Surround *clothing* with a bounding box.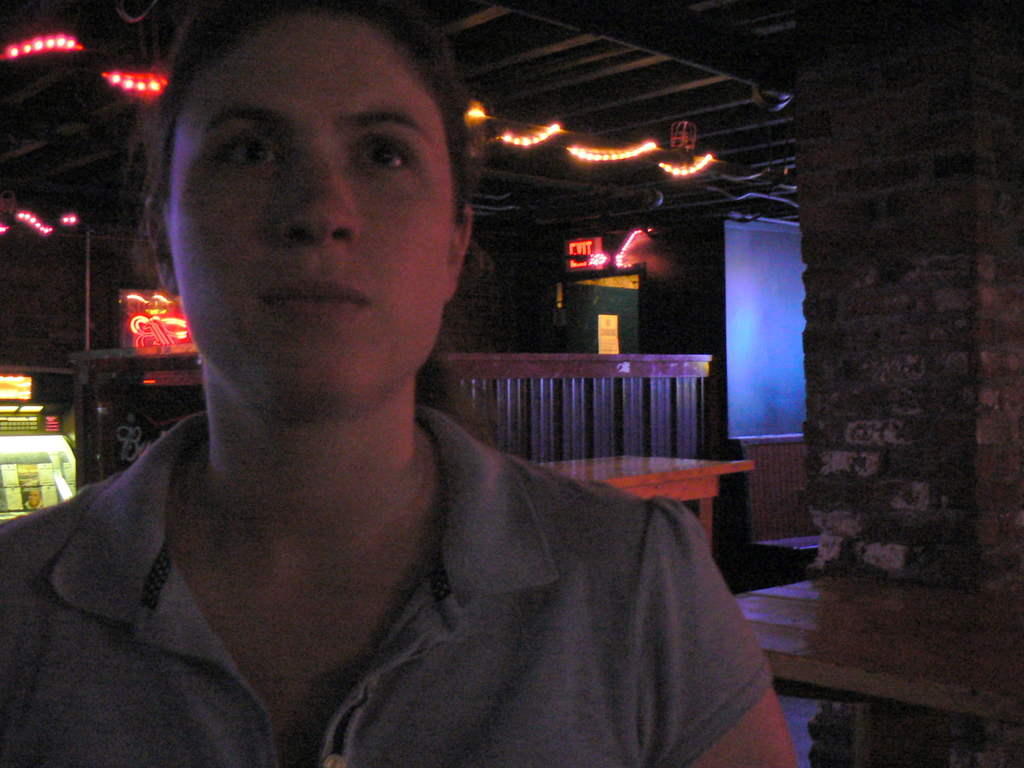
region(43, 362, 788, 767).
